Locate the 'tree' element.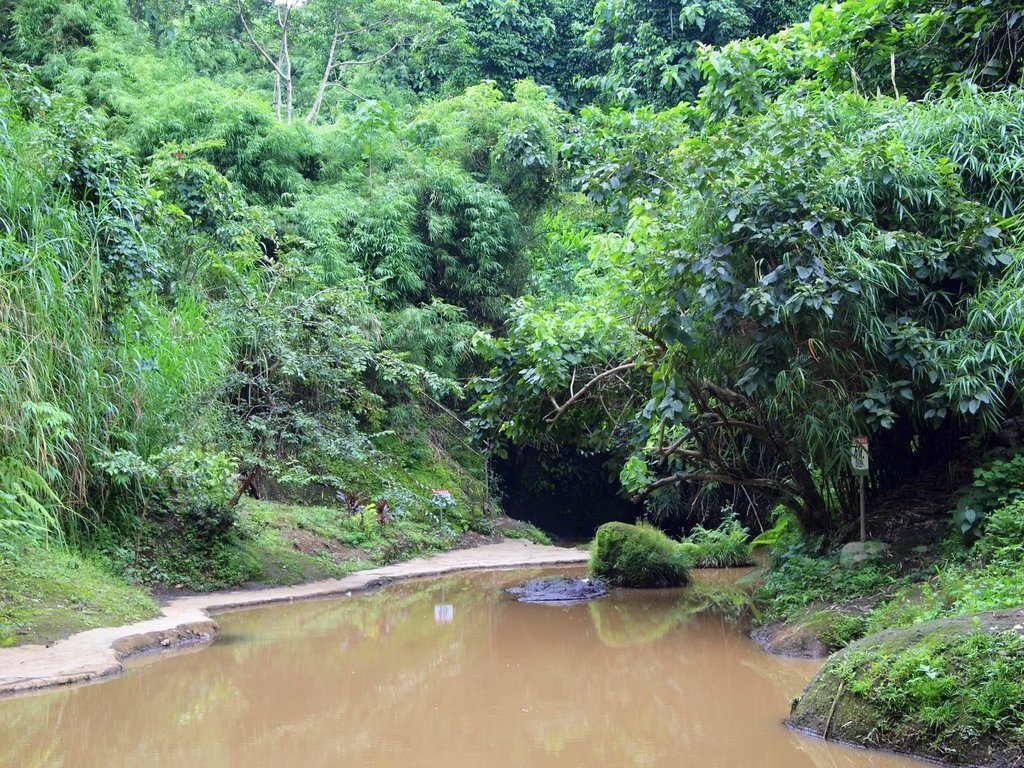
Element bbox: (left=145, top=0, right=467, bottom=129).
